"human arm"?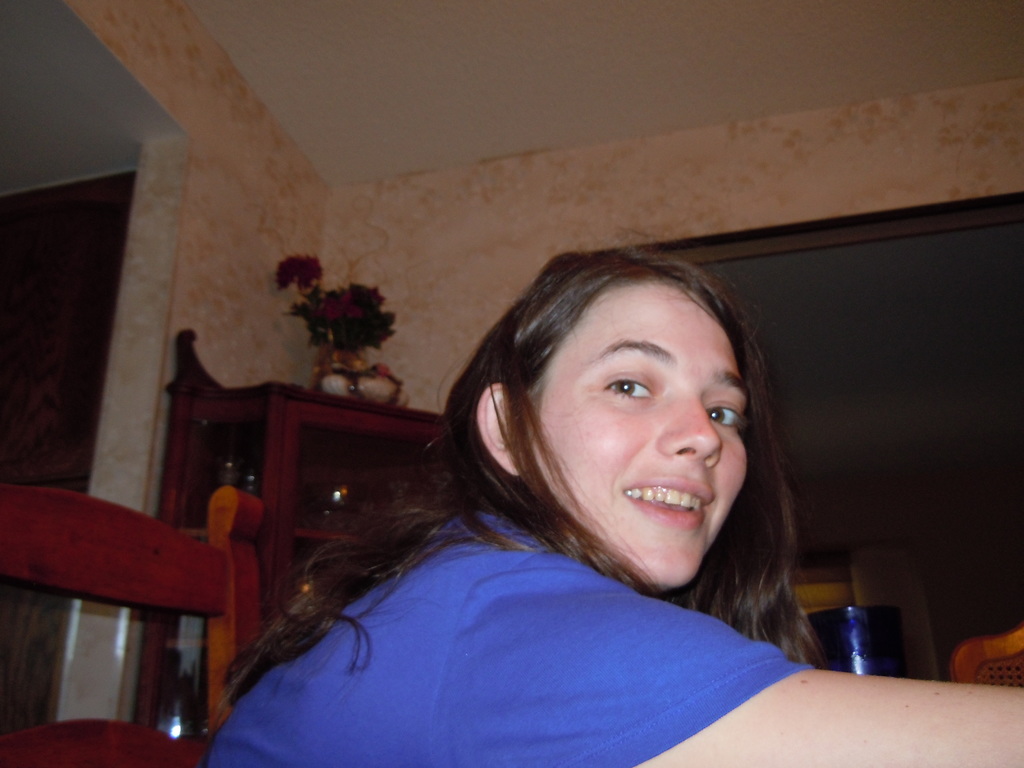
region(436, 550, 1023, 767)
